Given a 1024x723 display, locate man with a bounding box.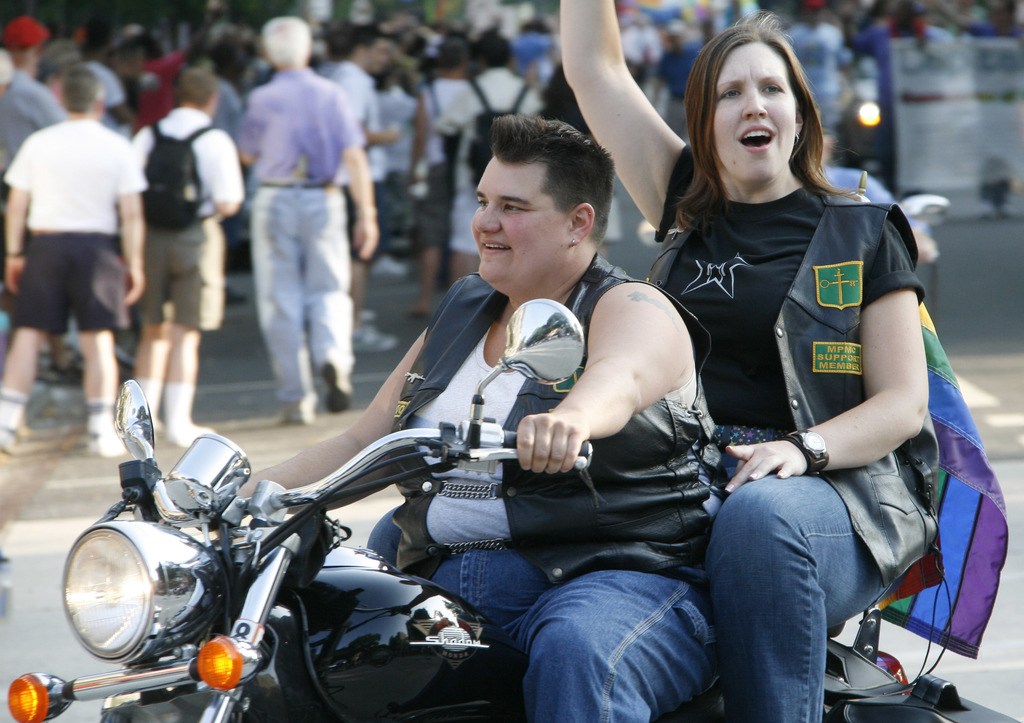
Located: {"left": 209, "top": 109, "right": 729, "bottom": 722}.
